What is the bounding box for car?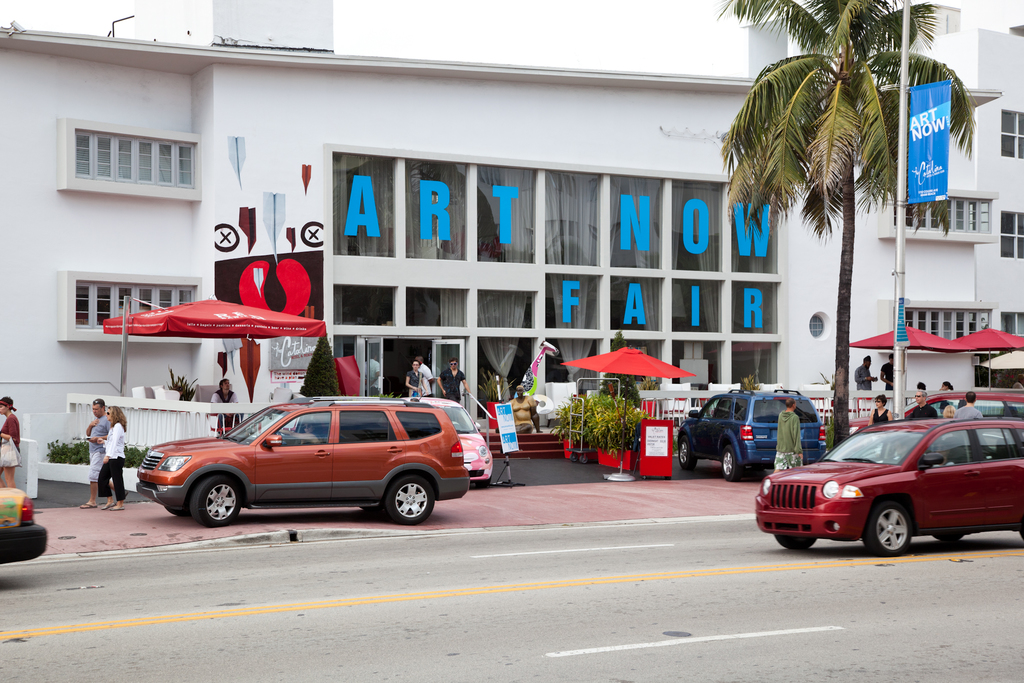
select_region(755, 418, 1023, 558).
